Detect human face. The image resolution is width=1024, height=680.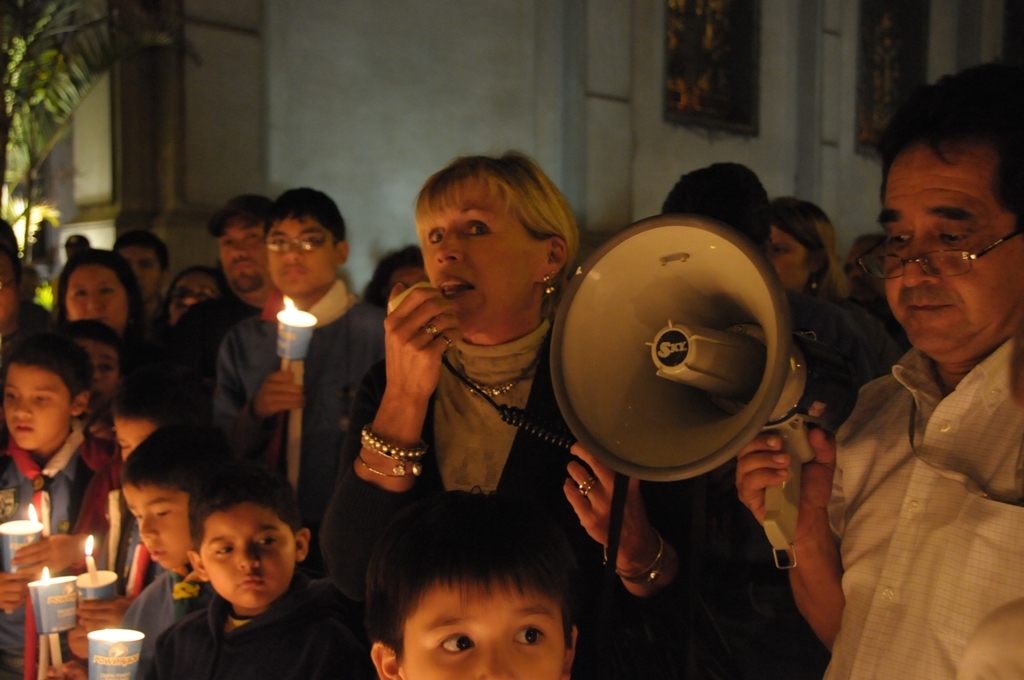
select_region(161, 266, 218, 323).
